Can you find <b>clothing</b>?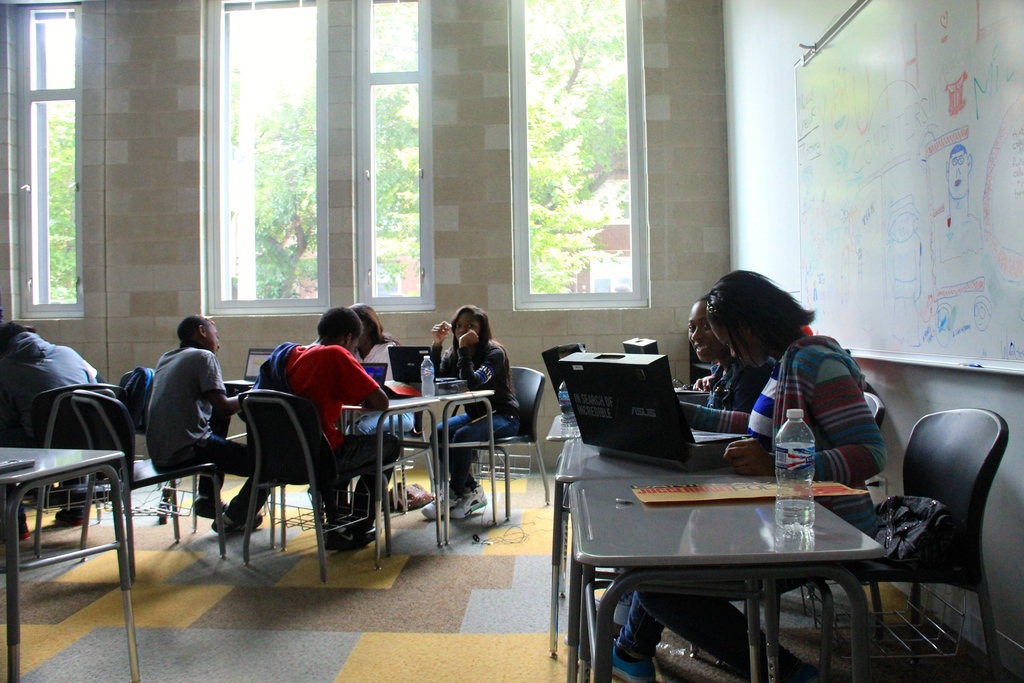
Yes, bounding box: pyautogui.locateOnScreen(609, 328, 890, 672).
